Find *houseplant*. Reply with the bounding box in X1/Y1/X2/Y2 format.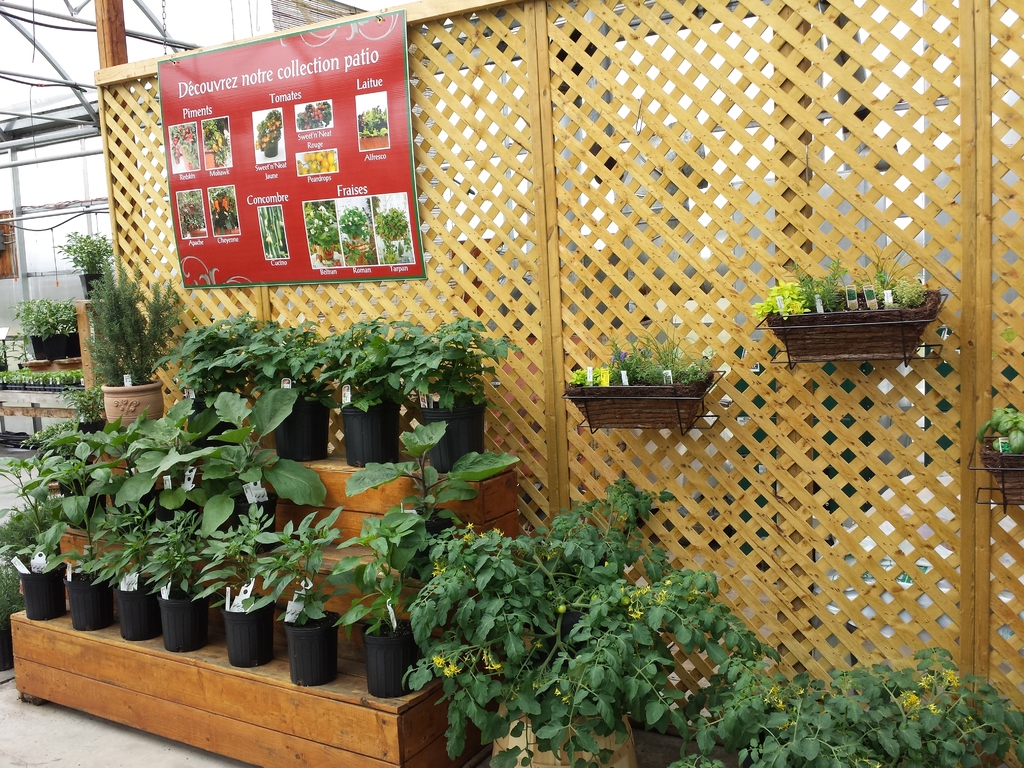
15/522/68/622.
